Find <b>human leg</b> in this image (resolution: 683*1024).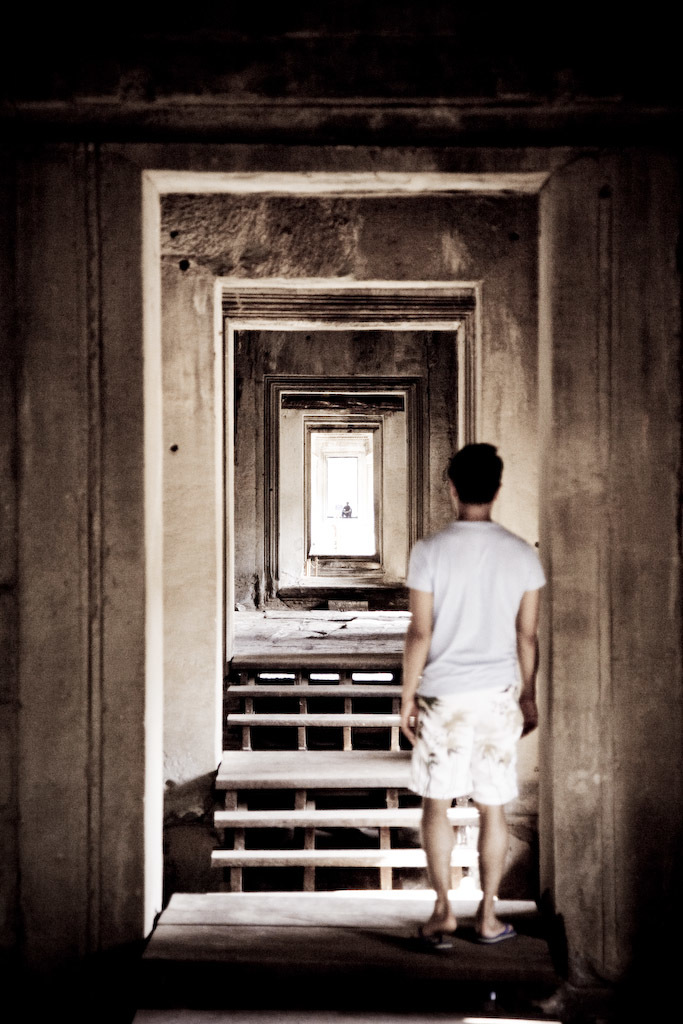
bbox=[479, 808, 516, 936].
